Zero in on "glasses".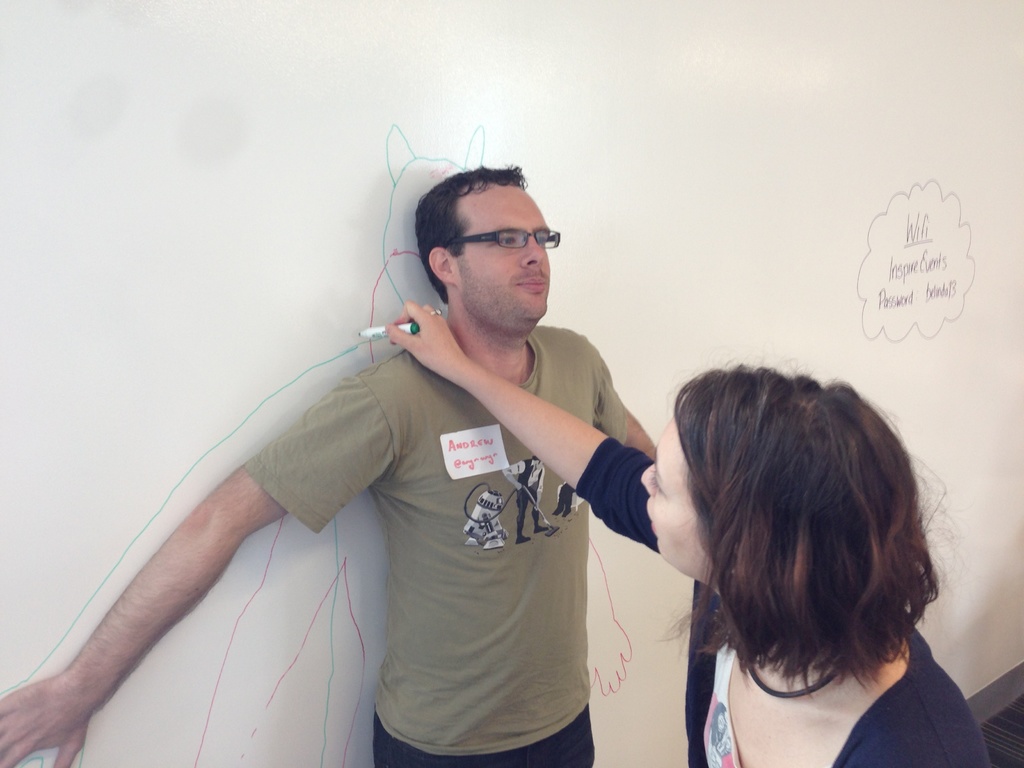
Zeroed in: Rect(412, 213, 556, 266).
